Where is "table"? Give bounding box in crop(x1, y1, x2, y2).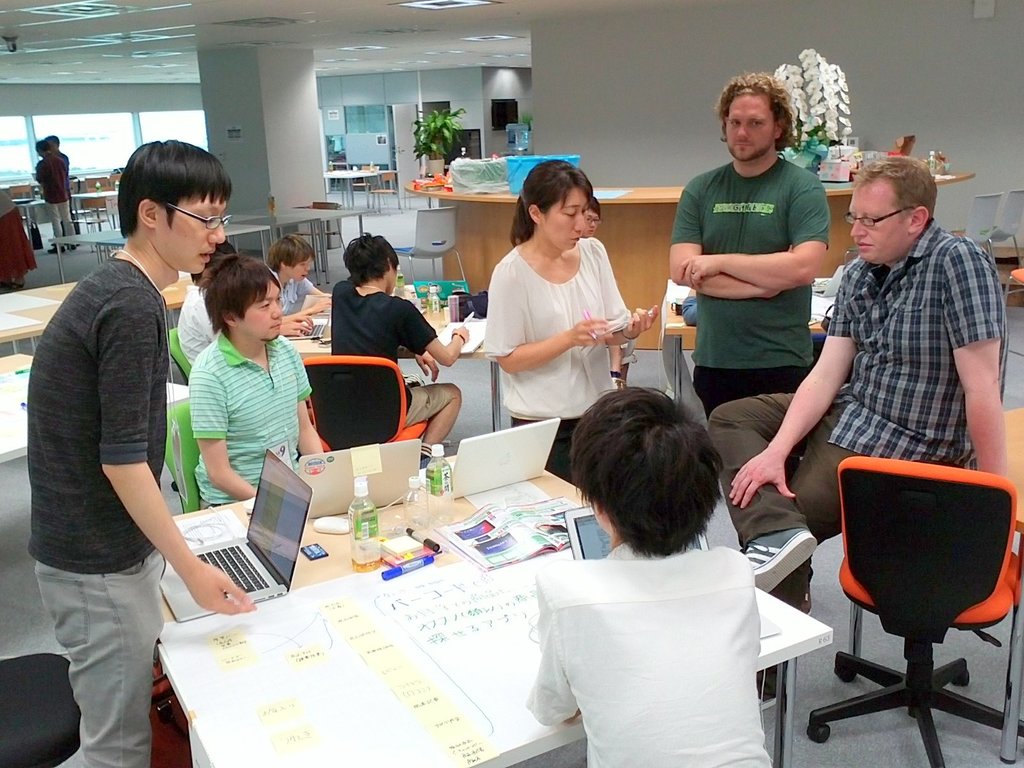
crop(68, 188, 113, 250).
